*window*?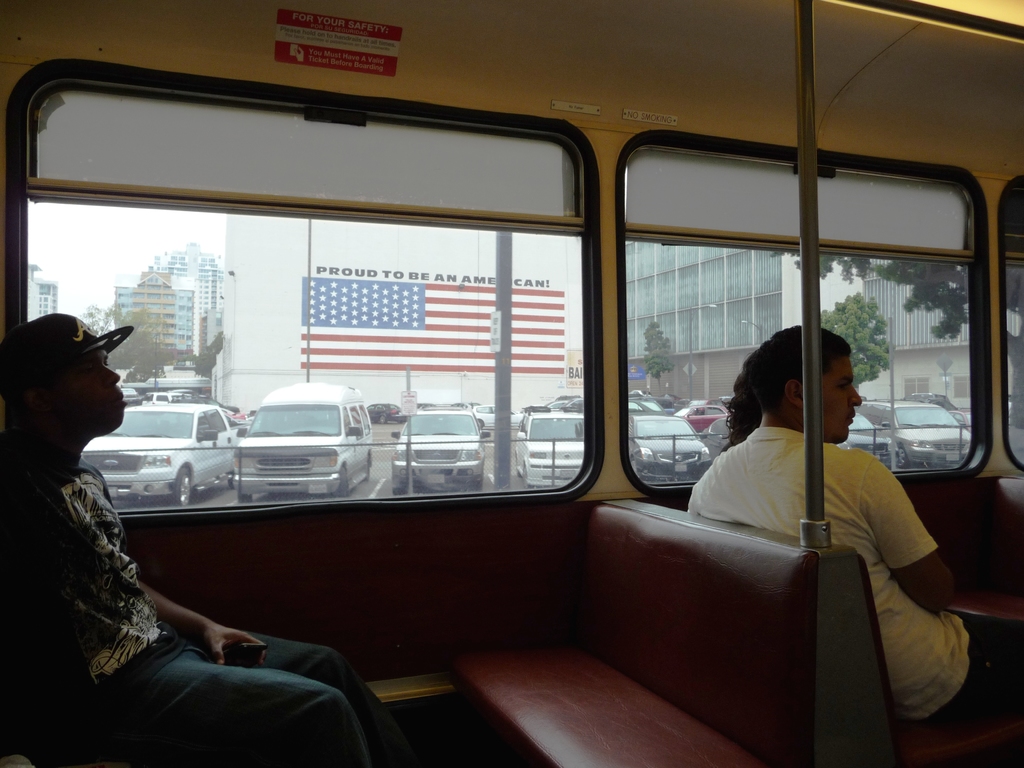
{"left": 644, "top": 118, "right": 1011, "bottom": 532}
